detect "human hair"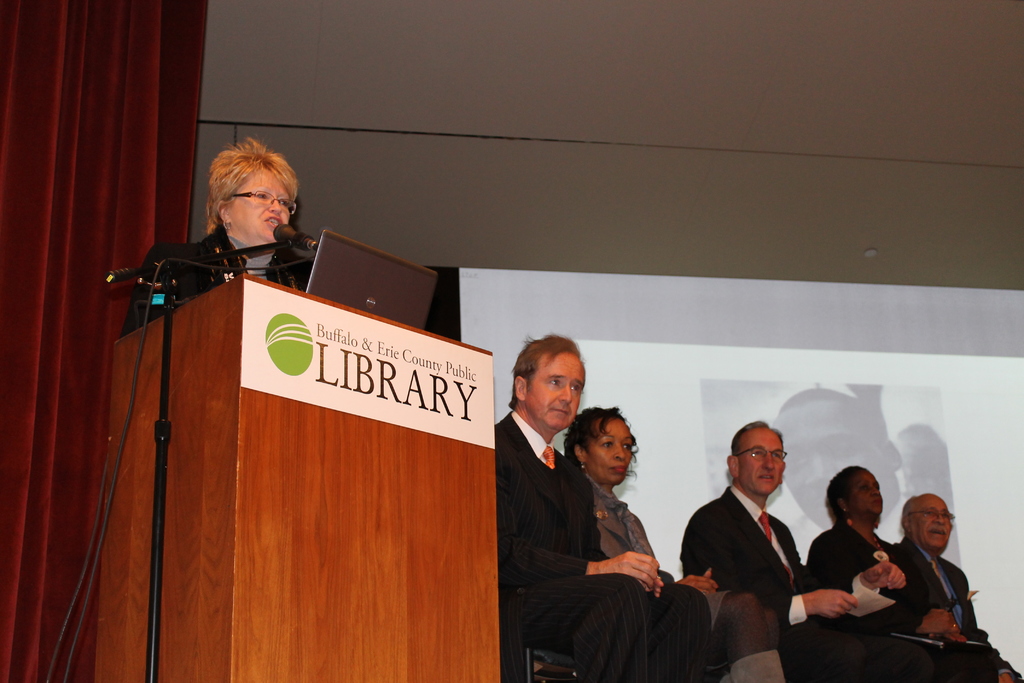
[x1=727, y1=416, x2=785, y2=463]
